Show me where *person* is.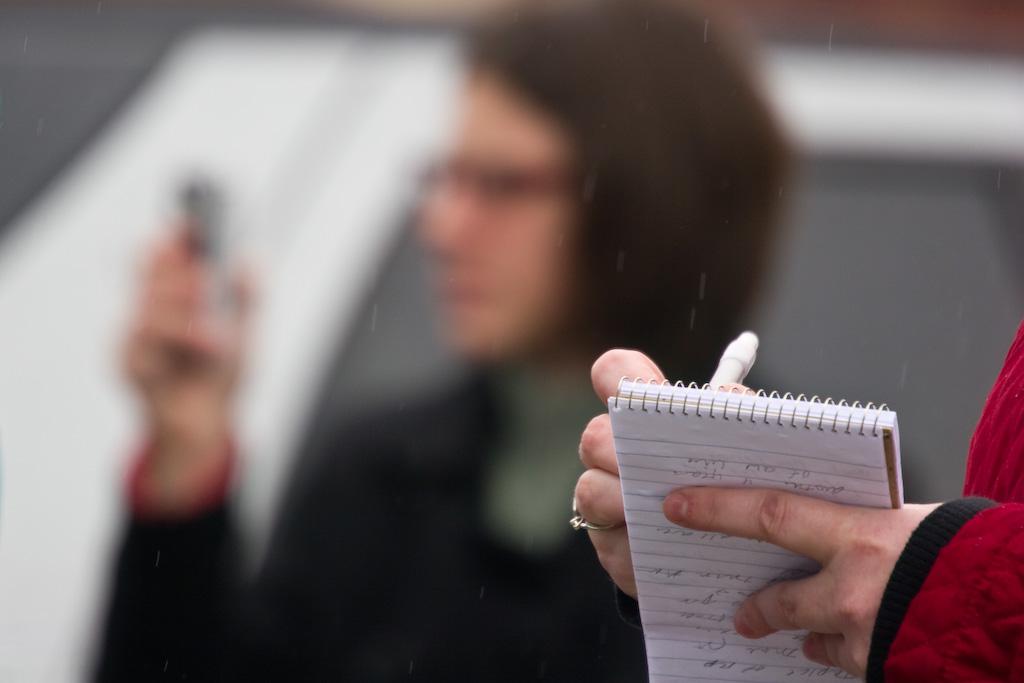
*person* is at [left=84, top=0, right=802, bottom=682].
